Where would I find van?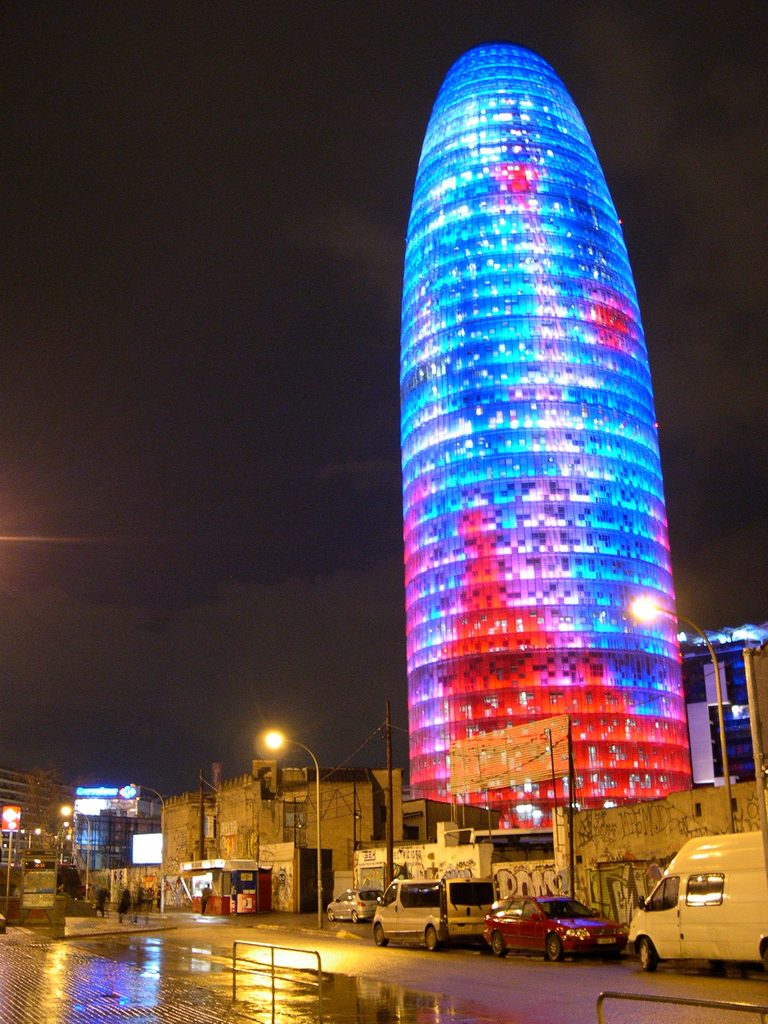
At x1=372, y1=876, x2=497, y2=954.
